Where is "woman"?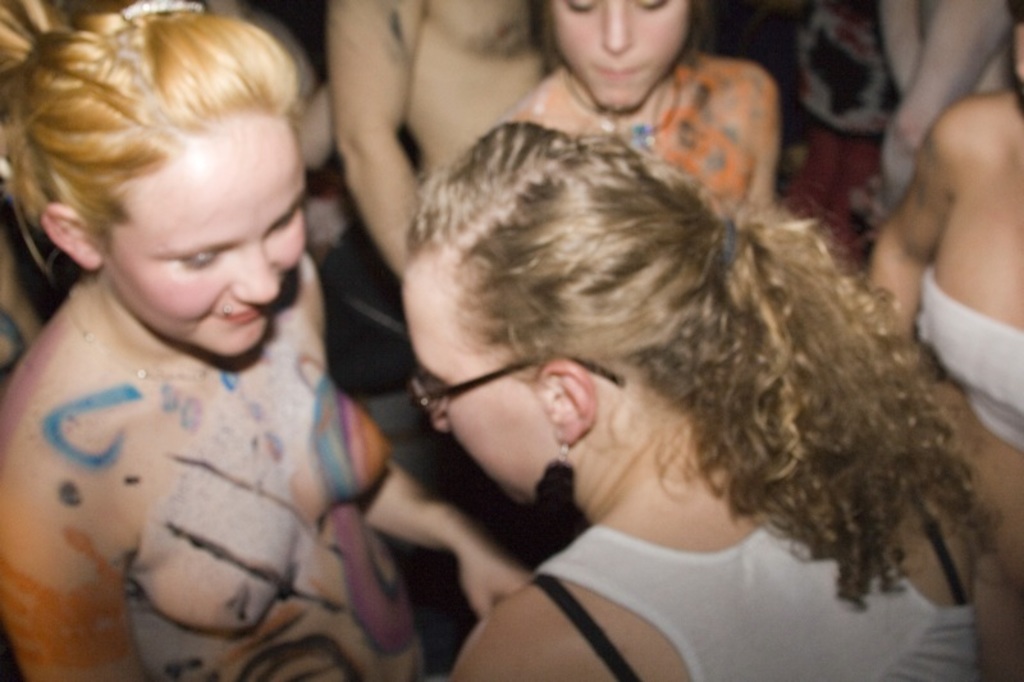
left=392, top=125, right=1023, bottom=677.
